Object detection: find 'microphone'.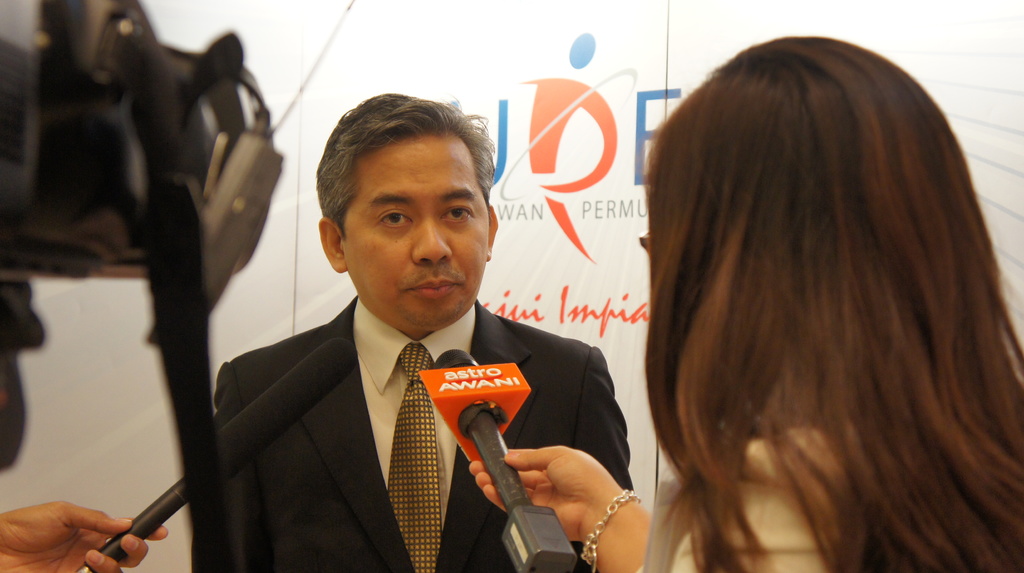
left=69, top=336, right=362, bottom=572.
